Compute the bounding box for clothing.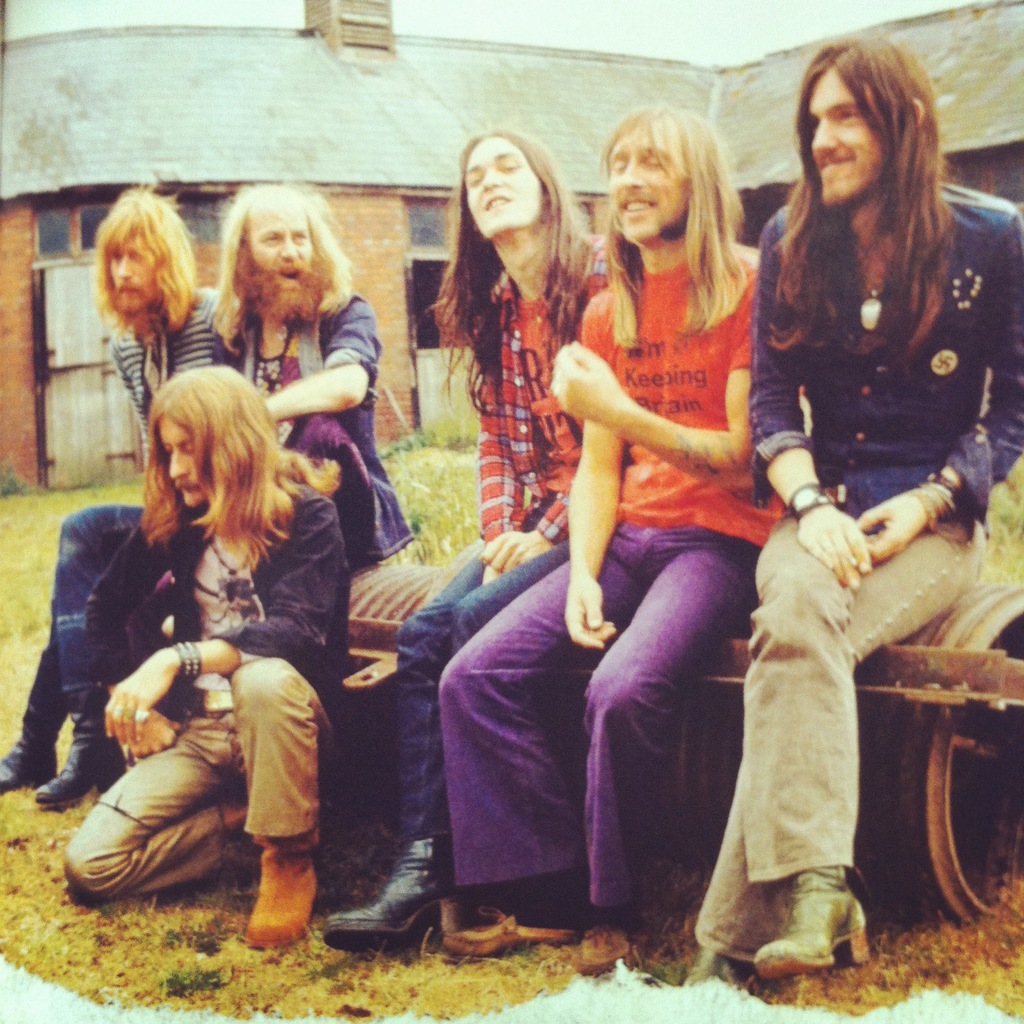
(69, 470, 353, 915).
